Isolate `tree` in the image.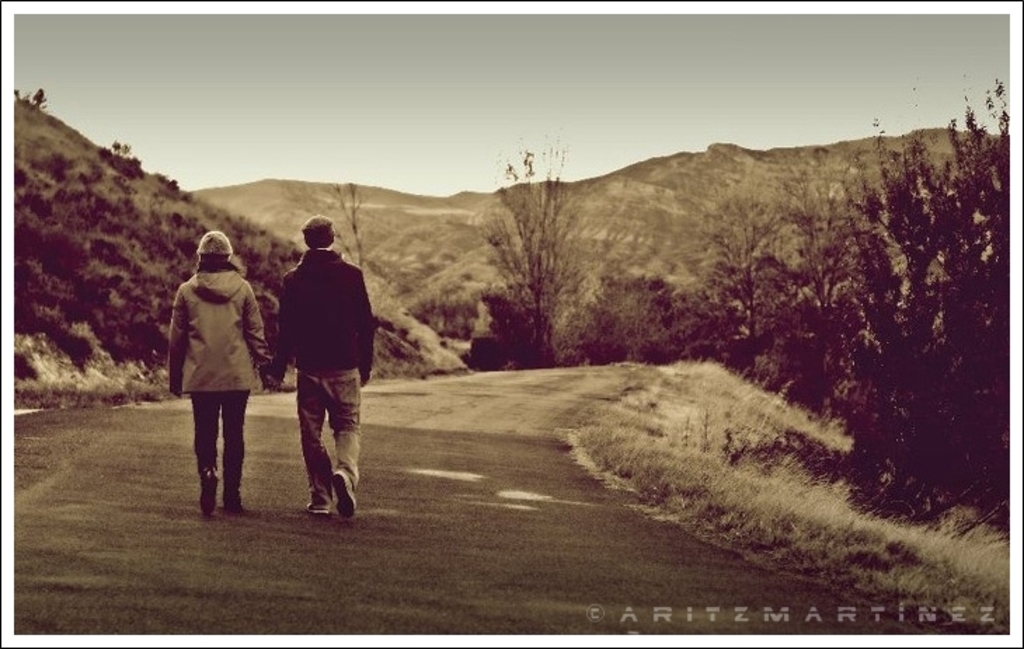
Isolated region: pyautogui.locateOnScreen(105, 135, 133, 161).
